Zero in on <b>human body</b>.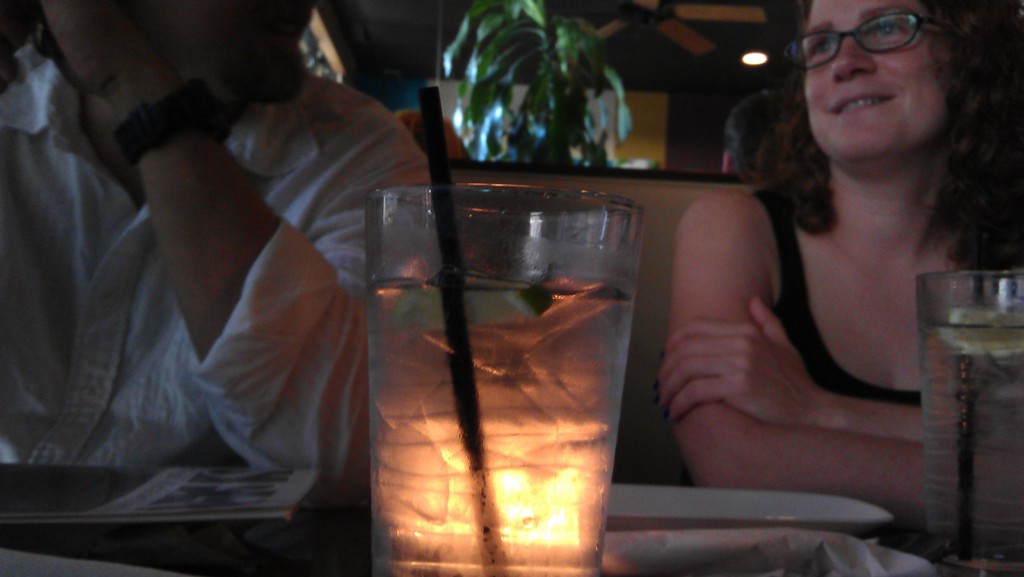
Zeroed in: BBox(623, 0, 1023, 576).
